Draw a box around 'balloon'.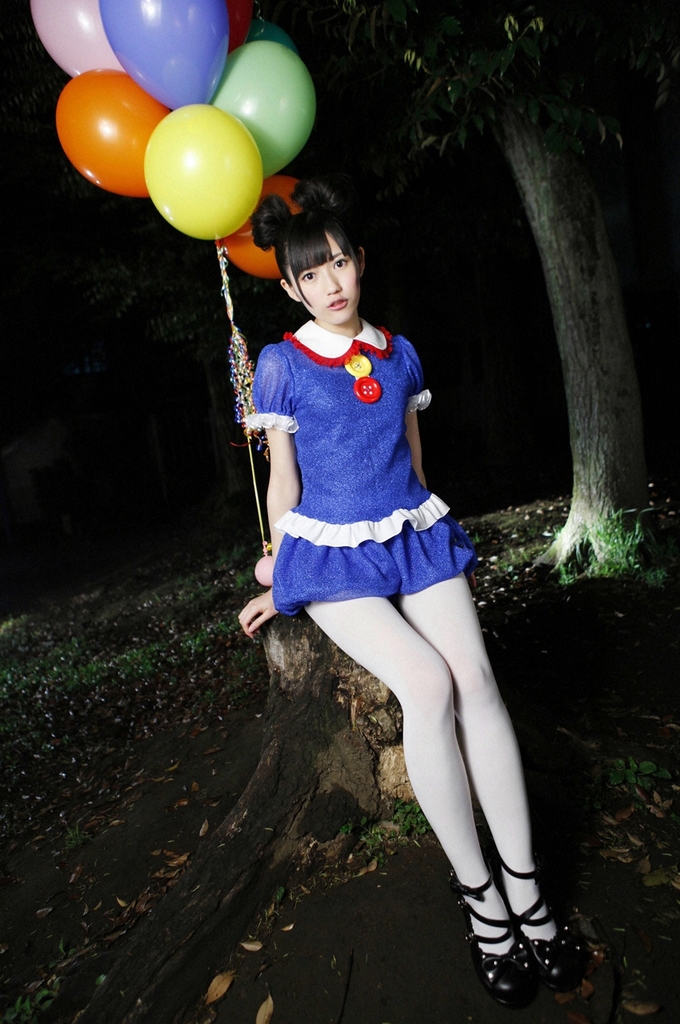
<box>226,0,253,46</box>.
